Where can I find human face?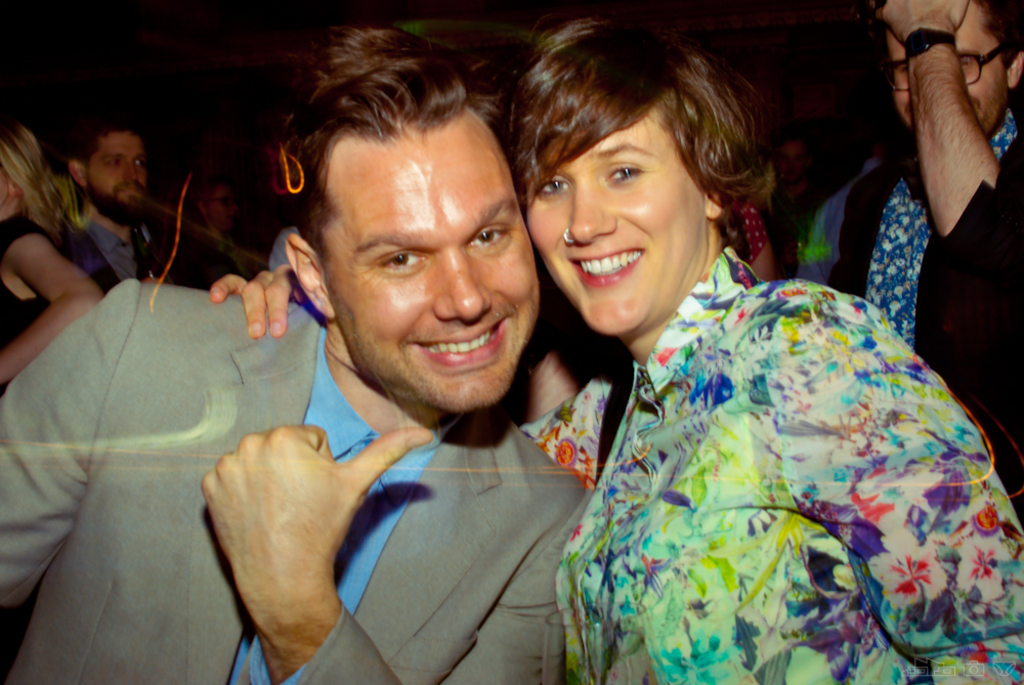
You can find it at l=525, t=105, r=706, b=339.
